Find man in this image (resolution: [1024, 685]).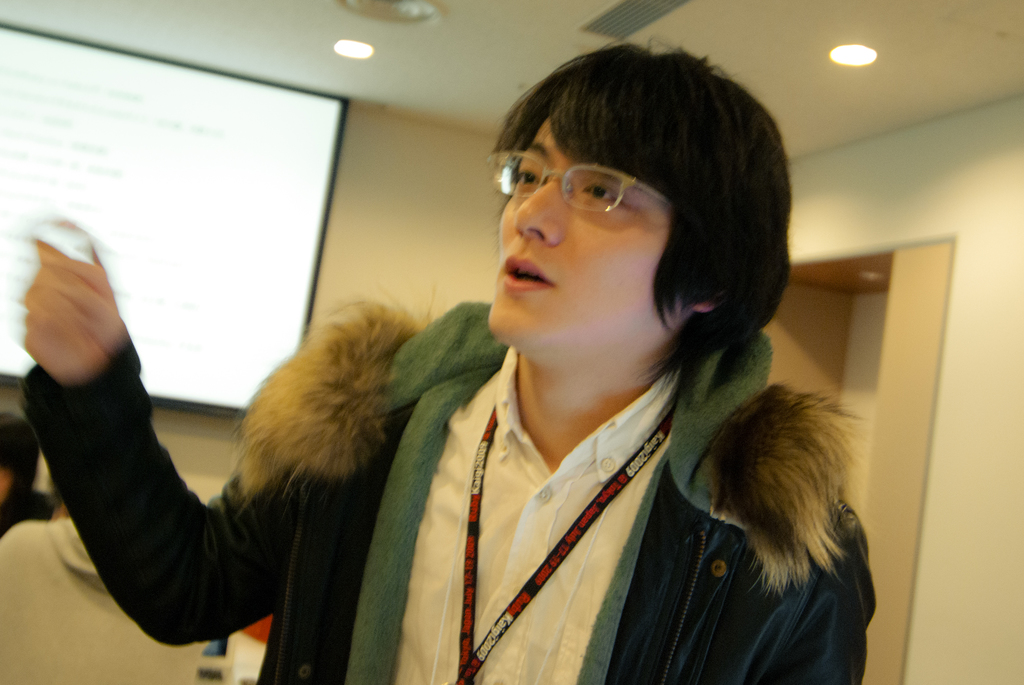
crop(12, 27, 883, 684).
